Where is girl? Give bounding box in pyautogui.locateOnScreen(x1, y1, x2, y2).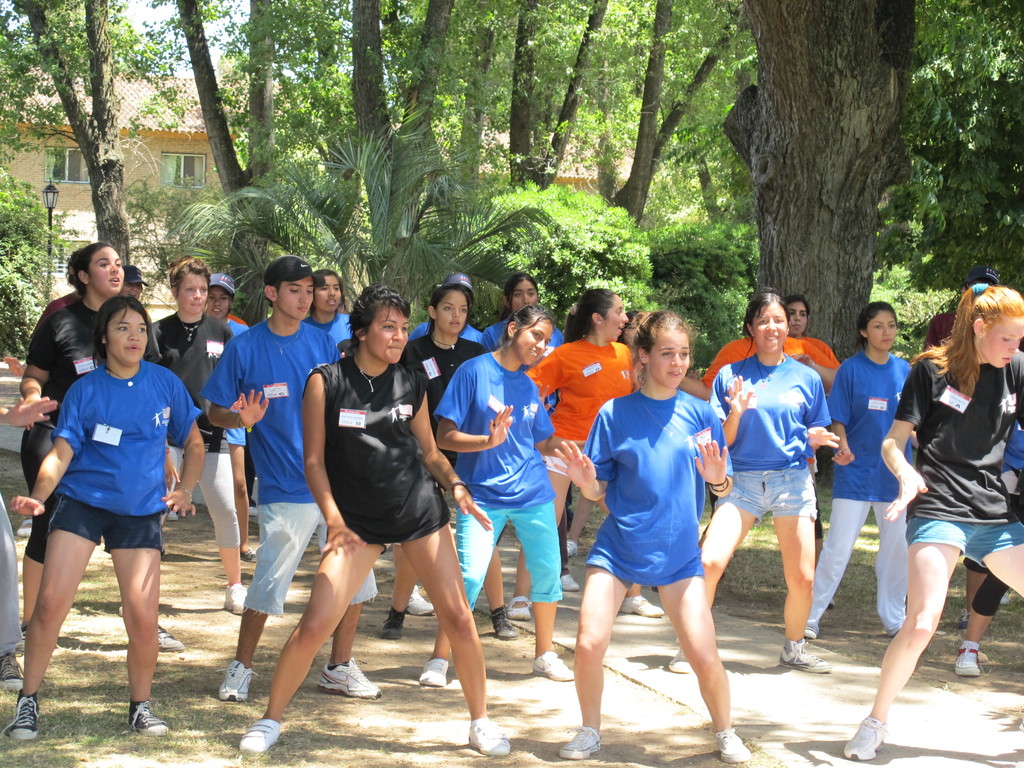
pyautogui.locateOnScreen(19, 249, 191, 648).
